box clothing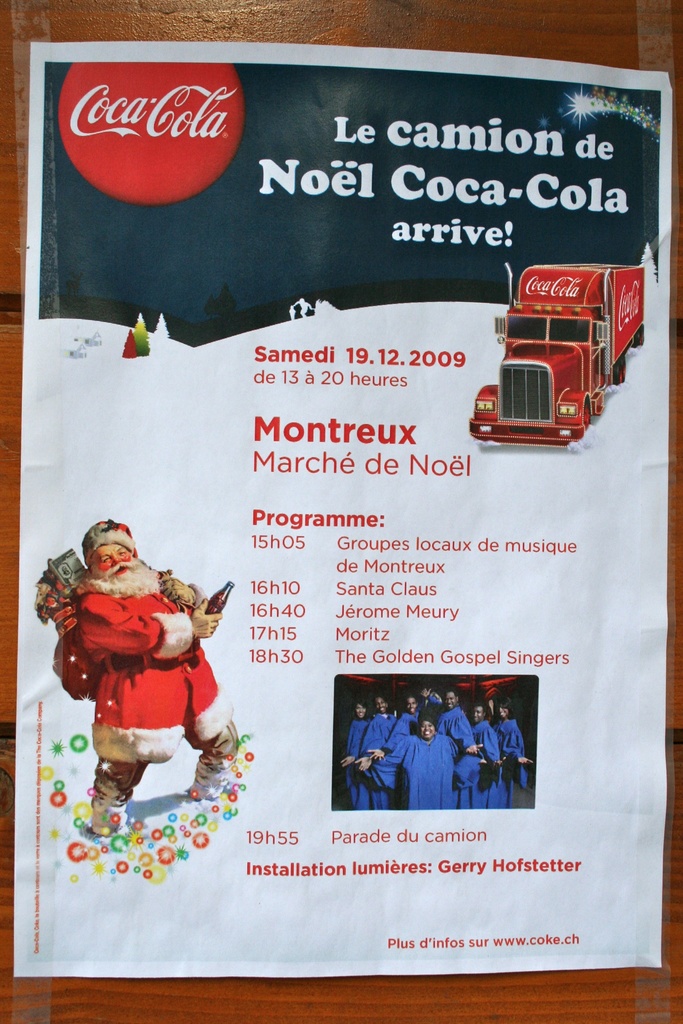
[x1=56, y1=569, x2=227, y2=759]
